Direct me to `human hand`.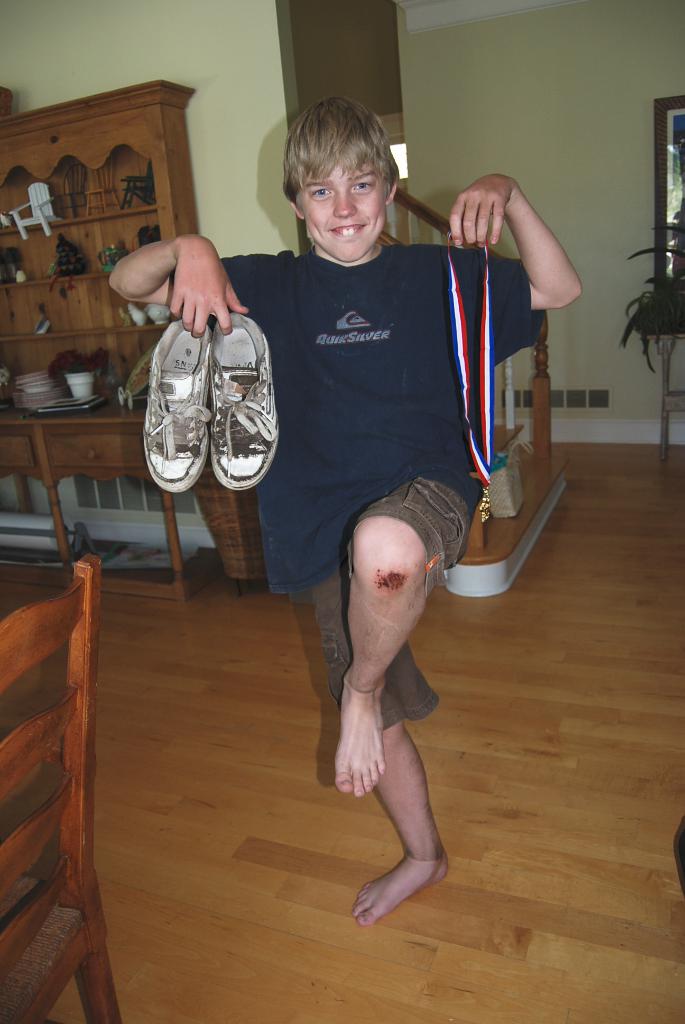
Direction: 447,173,517,250.
